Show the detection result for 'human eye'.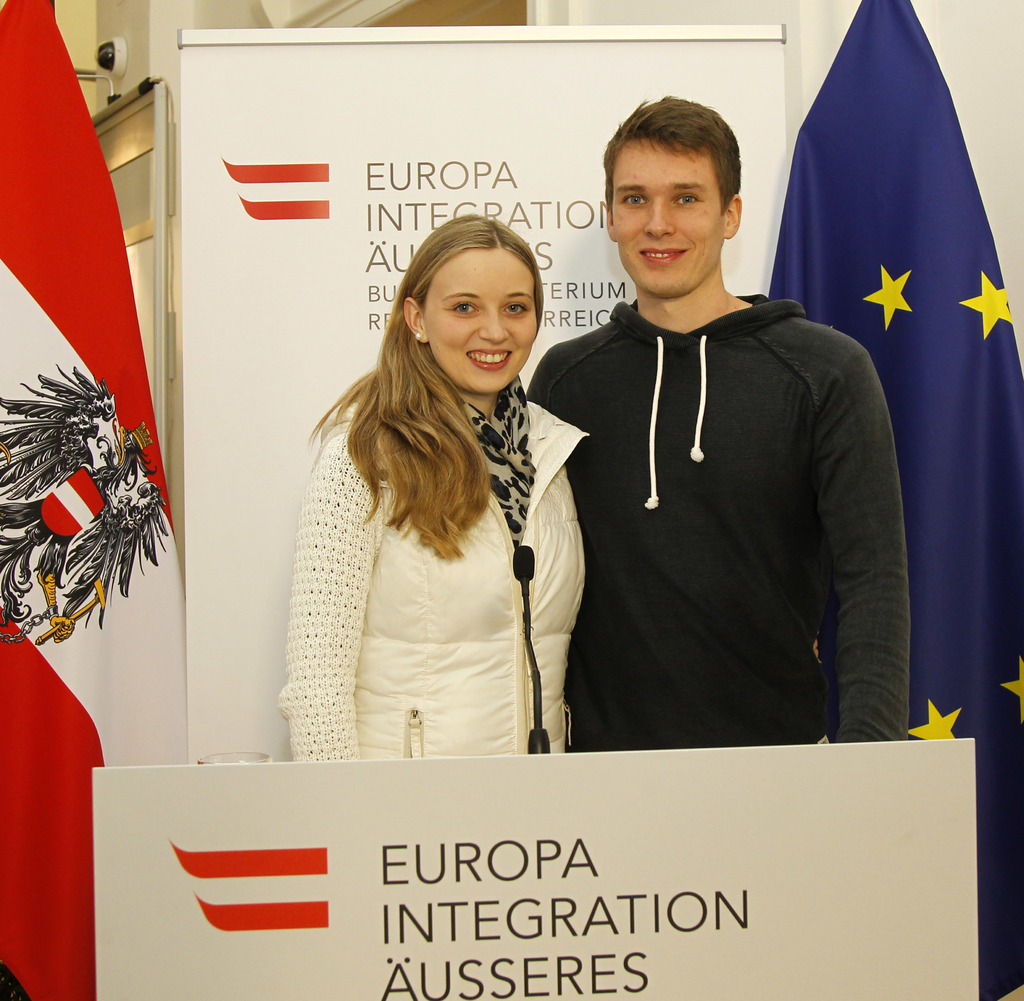
{"left": 502, "top": 298, "right": 527, "bottom": 317}.
